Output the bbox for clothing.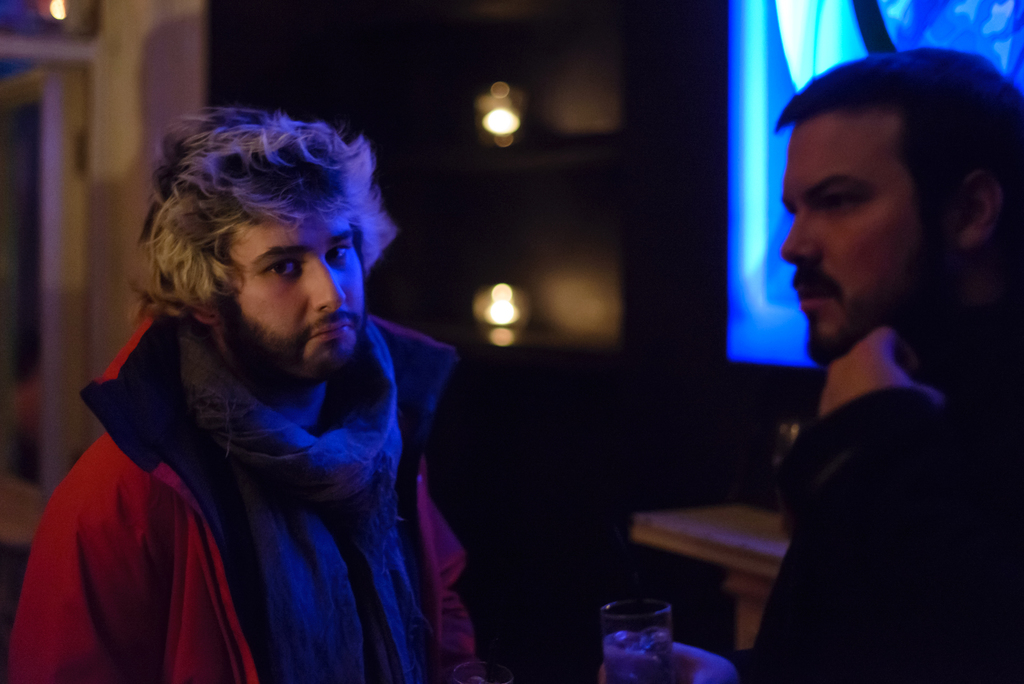
BBox(0, 302, 519, 683).
